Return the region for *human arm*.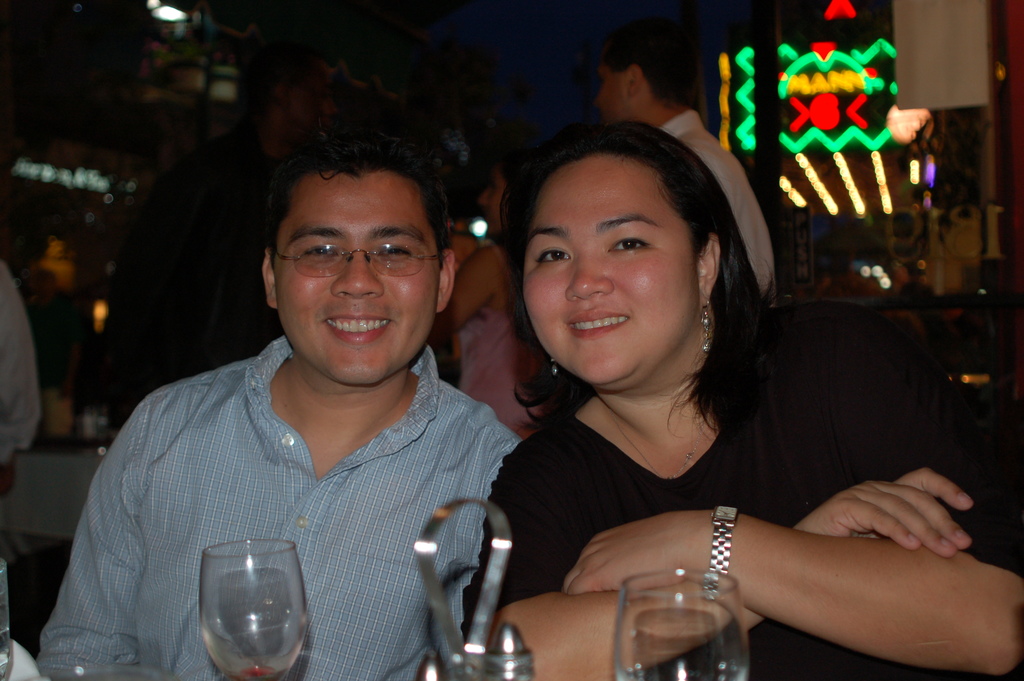
region(456, 245, 495, 328).
